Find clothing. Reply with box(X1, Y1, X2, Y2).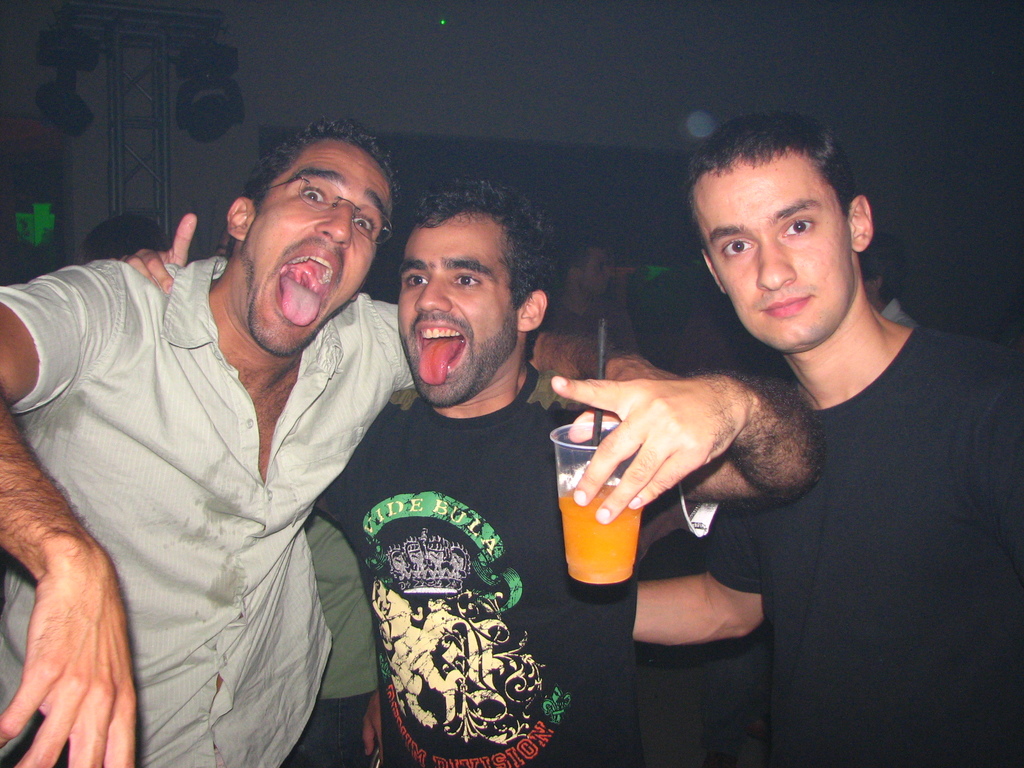
box(0, 243, 428, 767).
